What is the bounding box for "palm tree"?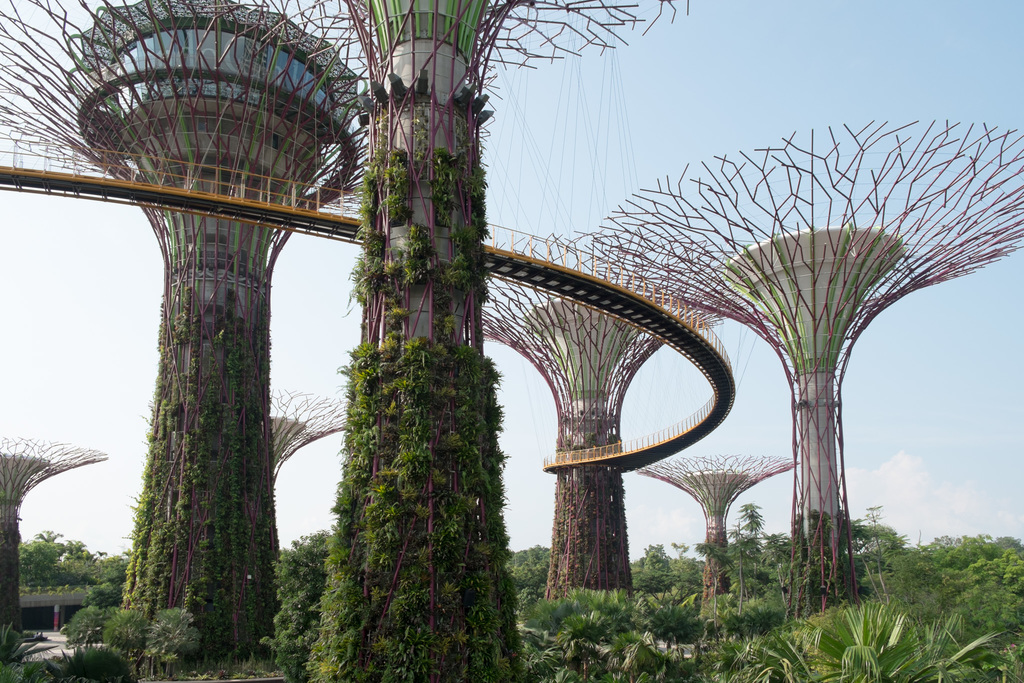
box=[736, 601, 1009, 682].
